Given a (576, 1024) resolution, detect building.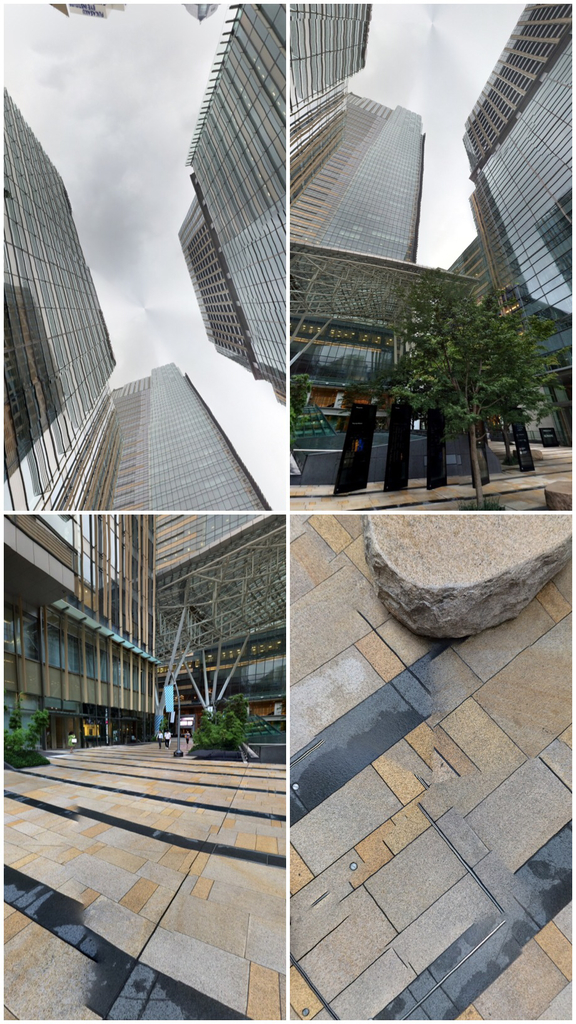
3,90,115,512.
